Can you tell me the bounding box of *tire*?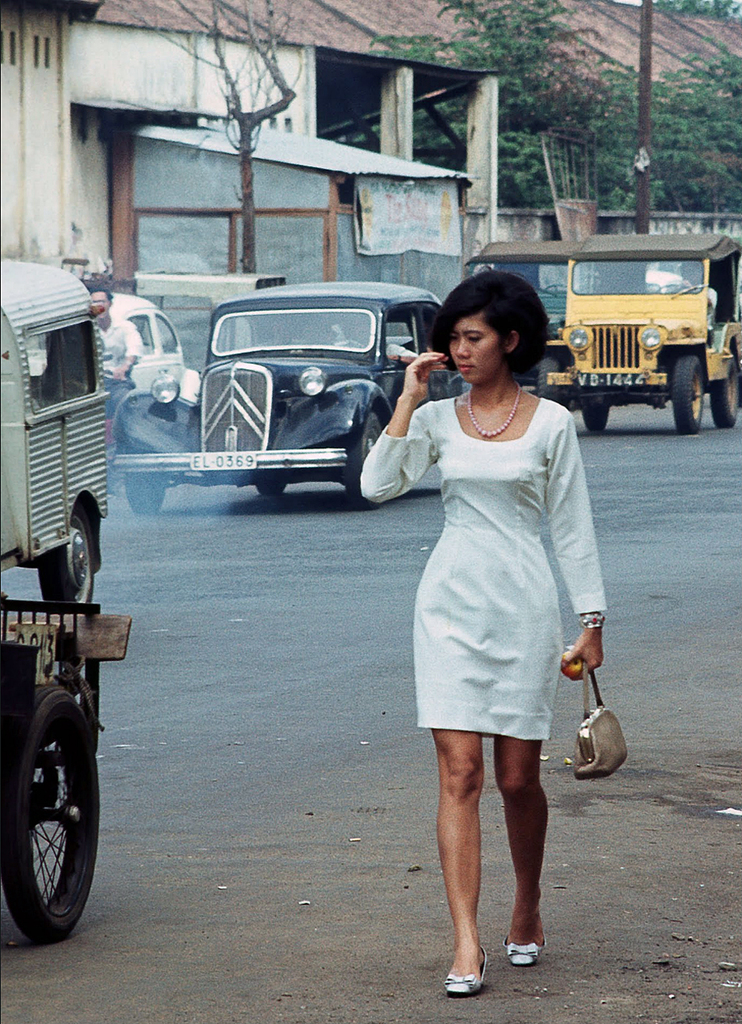
{"left": 579, "top": 382, "right": 607, "bottom": 433}.
